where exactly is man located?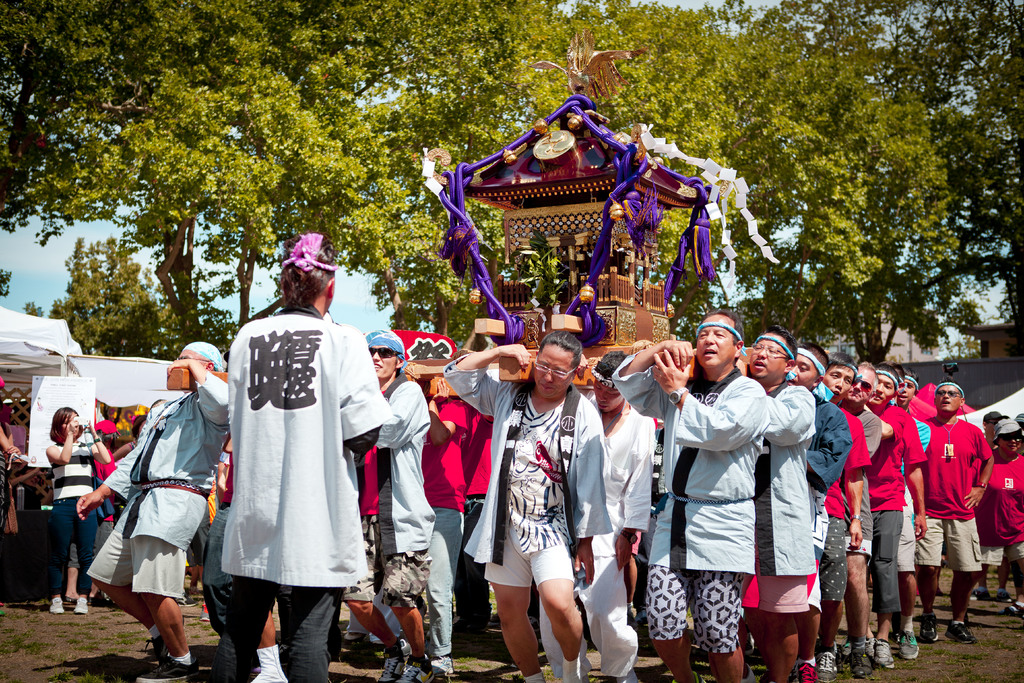
Its bounding box is box=[72, 336, 237, 682].
